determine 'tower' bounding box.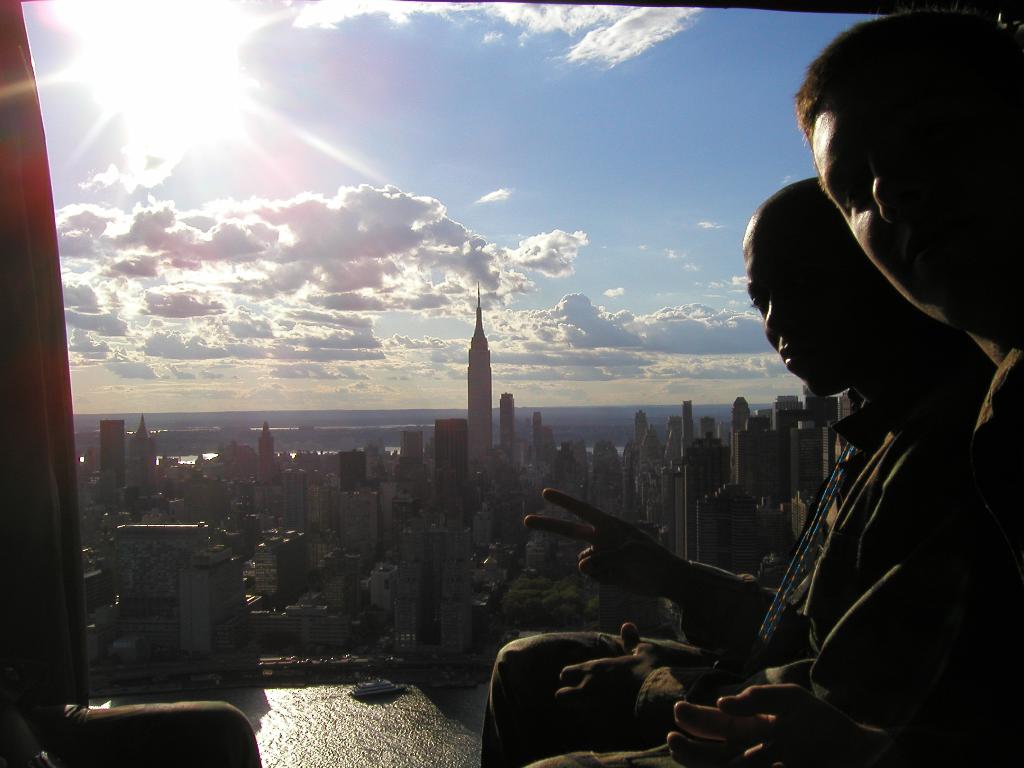
Determined: Rect(533, 410, 550, 454).
